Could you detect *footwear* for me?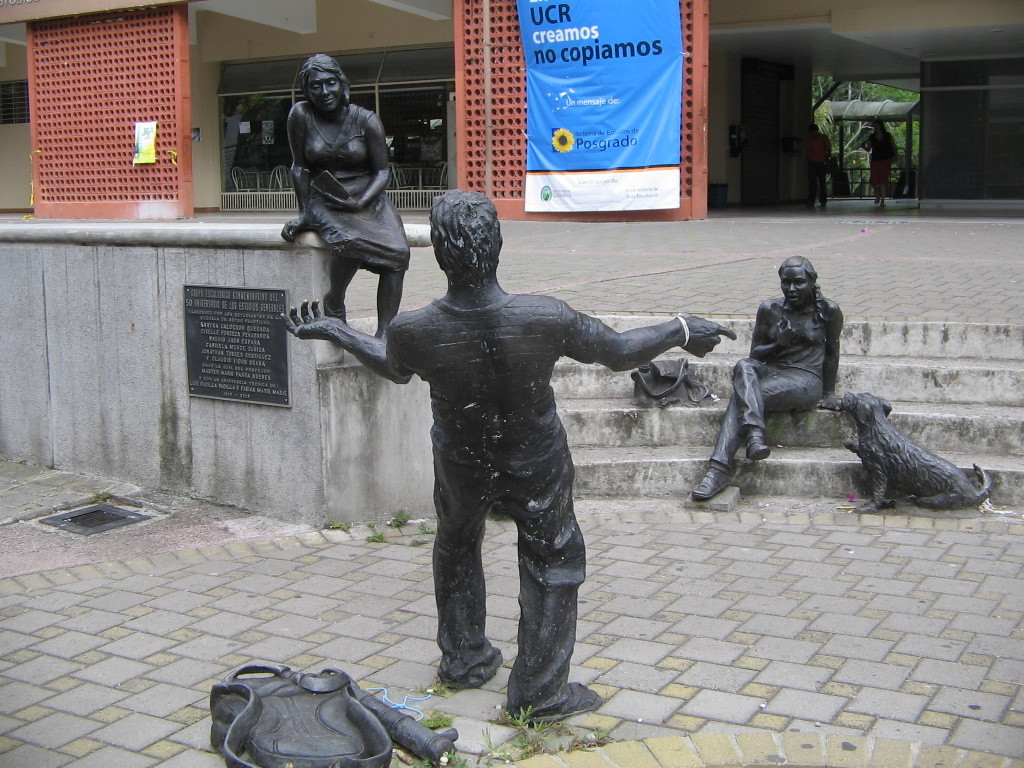
Detection result: [left=521, top=679, right=601, bottom=723].
